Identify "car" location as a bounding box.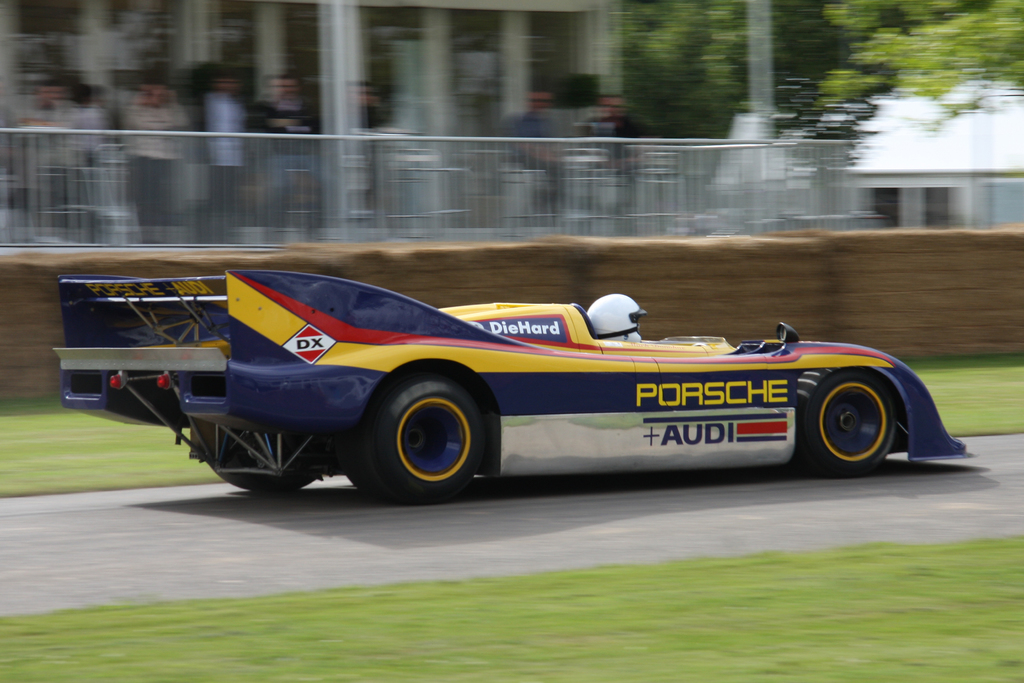
(left=51, top=273, right=973, bottom=509).
